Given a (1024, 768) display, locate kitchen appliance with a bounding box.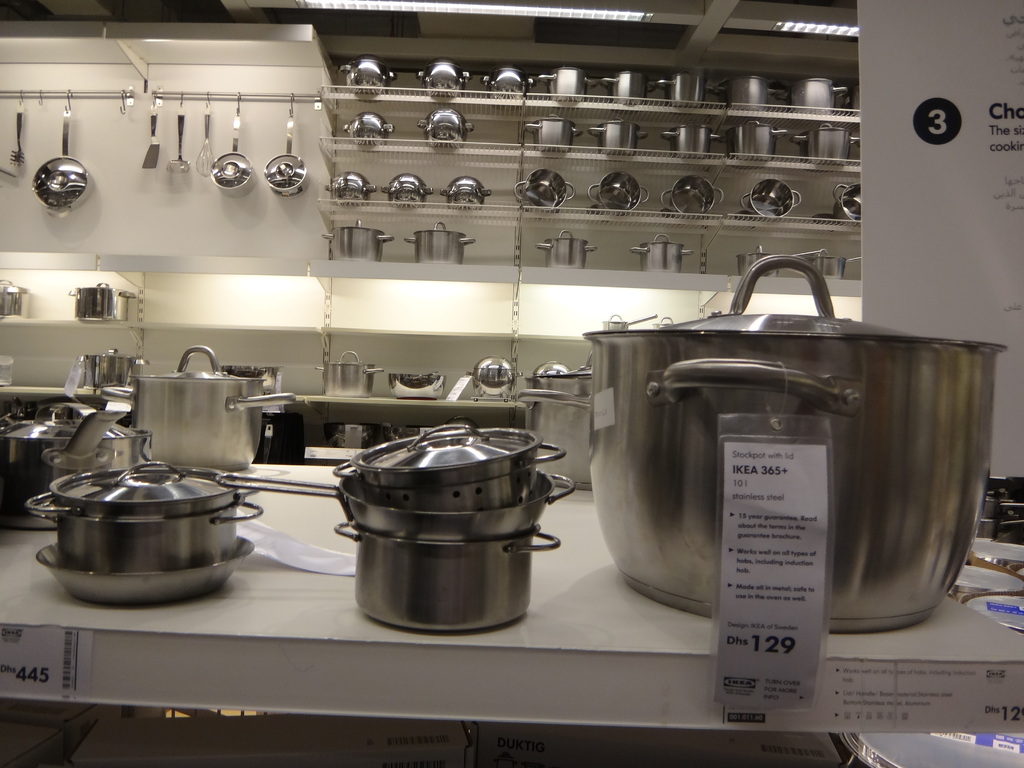
Located: Rect(342, 111, 392, 148).
